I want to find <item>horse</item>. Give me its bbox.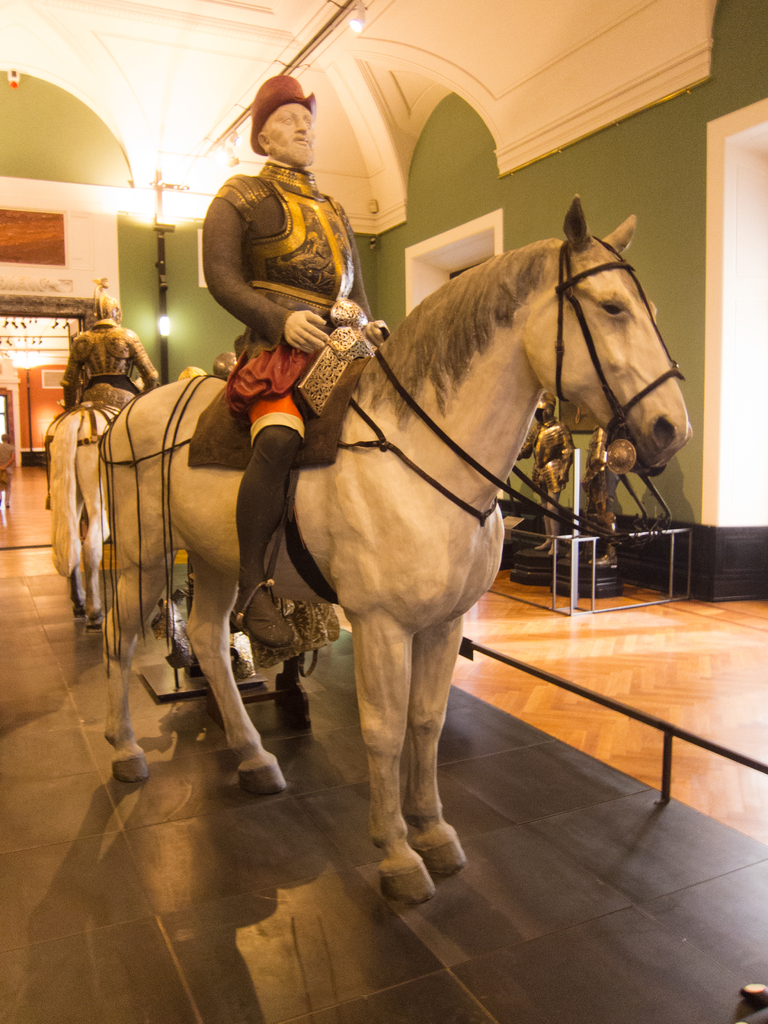
crop(47, 379, 141, 625).
